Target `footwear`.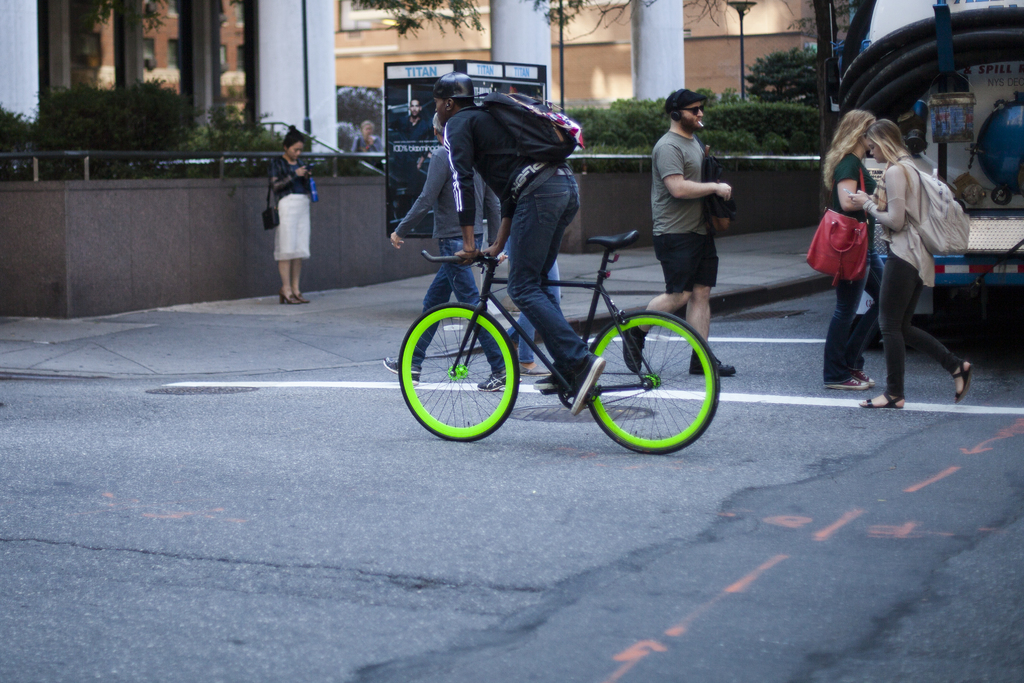
Target region: x1=569 y1=353 x2=605 y2=413.
